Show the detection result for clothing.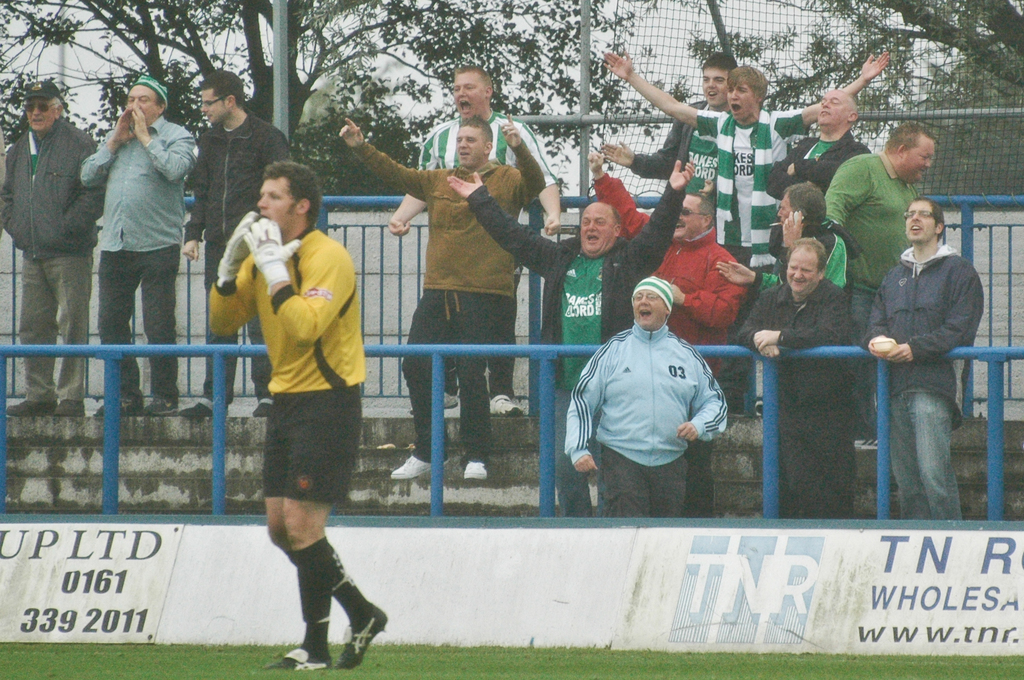
828 151 944 284.
